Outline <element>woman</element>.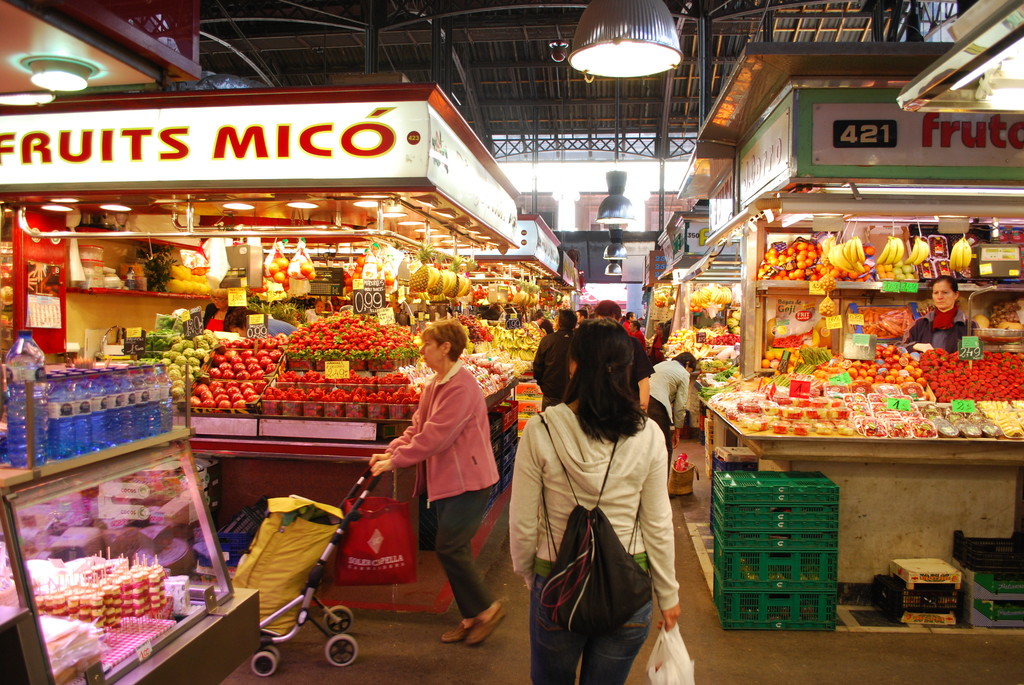
Outline: 369/321/514/647.
